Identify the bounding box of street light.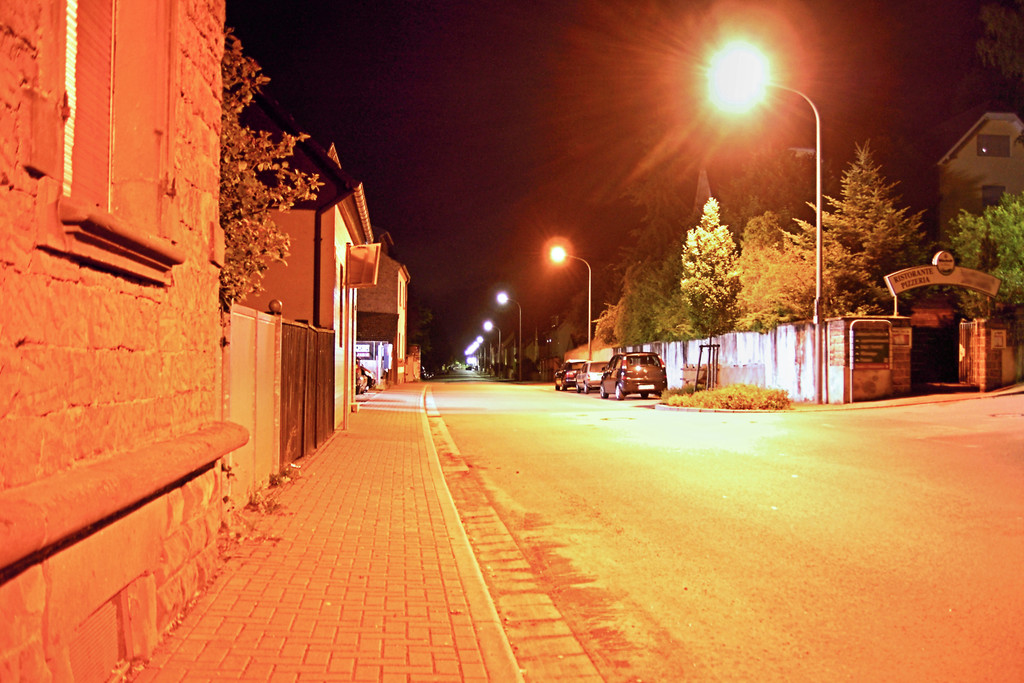
[left=484, top=320, right=501, bottom=375].
